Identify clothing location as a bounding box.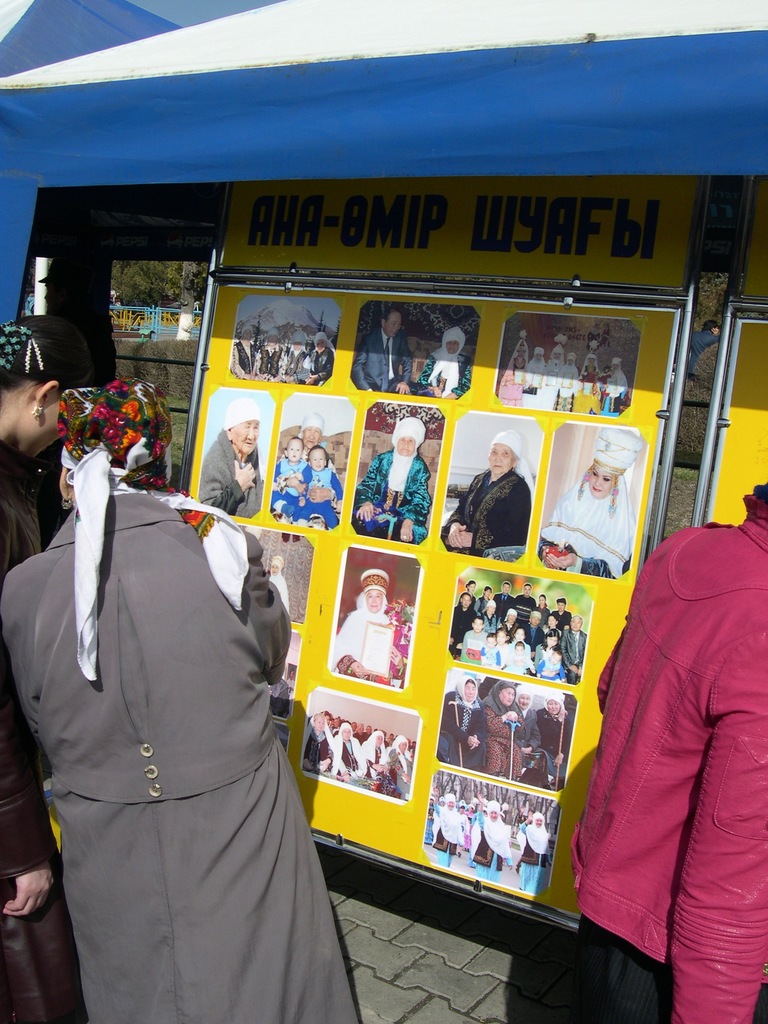
[438,471,531,557].
